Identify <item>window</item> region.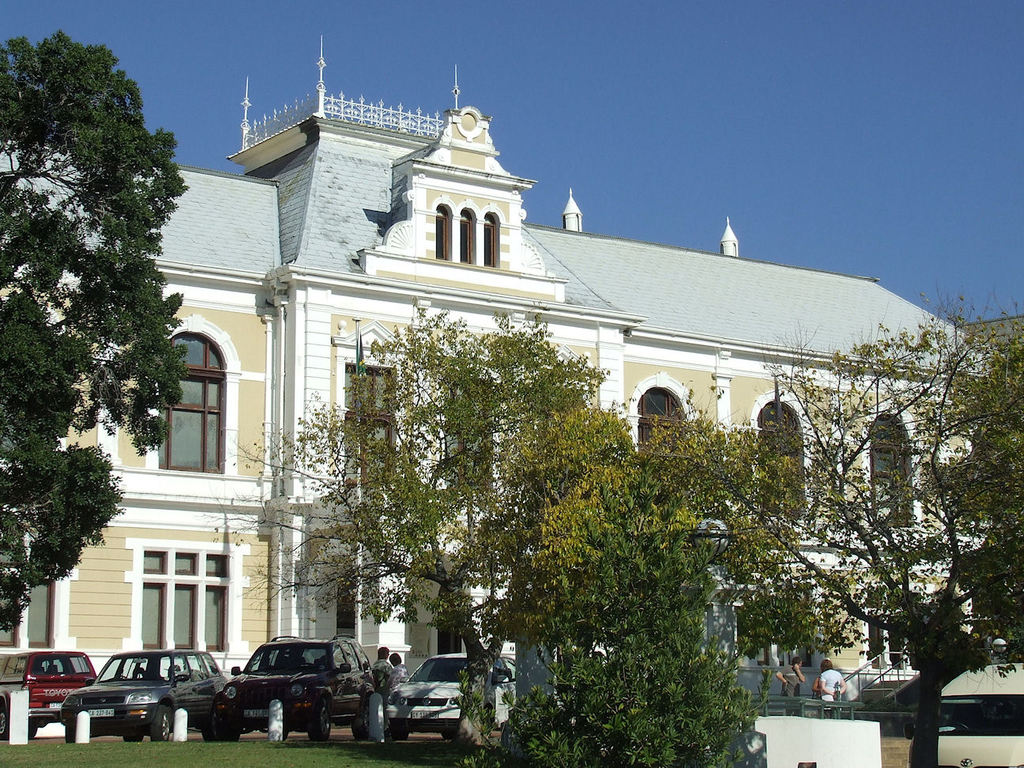
Region: <region>860, 418, 914, 535</region>.
